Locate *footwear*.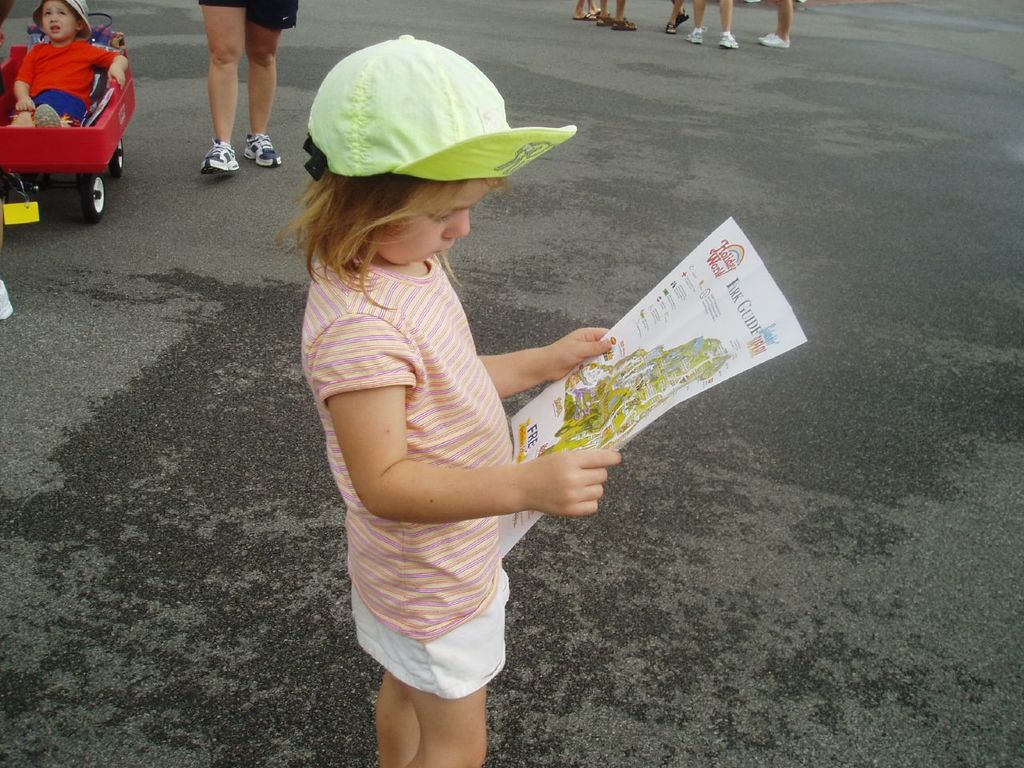
Bounding box: x1=680, y1=9, x2=690, y2=27.
